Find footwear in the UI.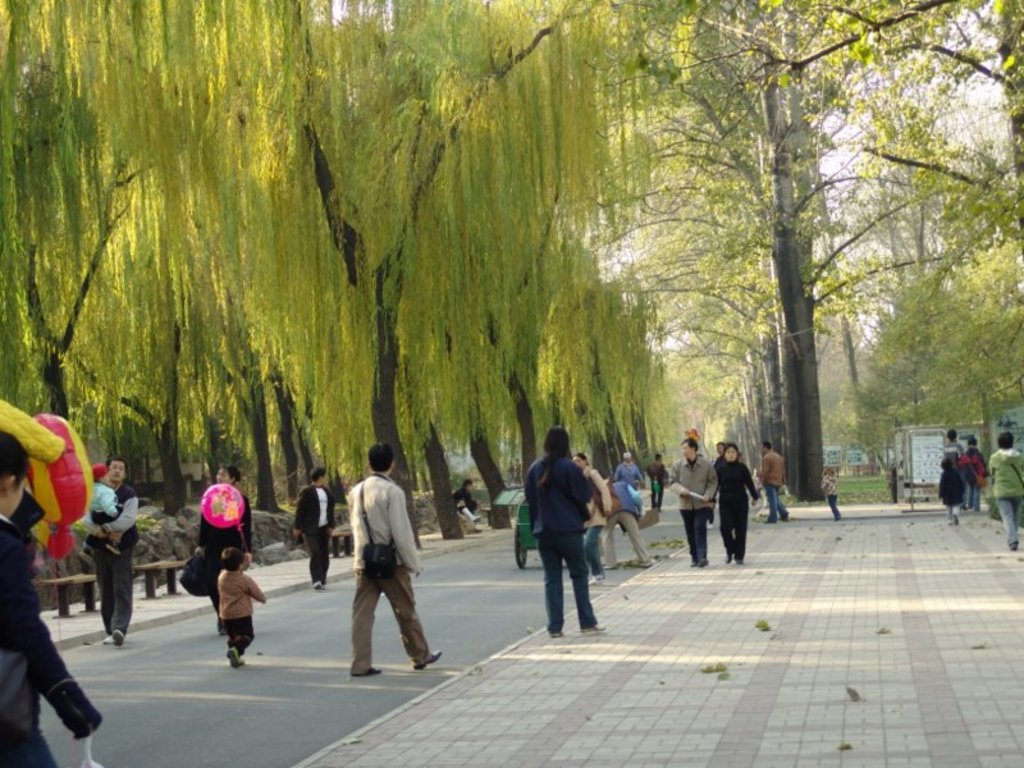
UI element at 104:630:124:646.
